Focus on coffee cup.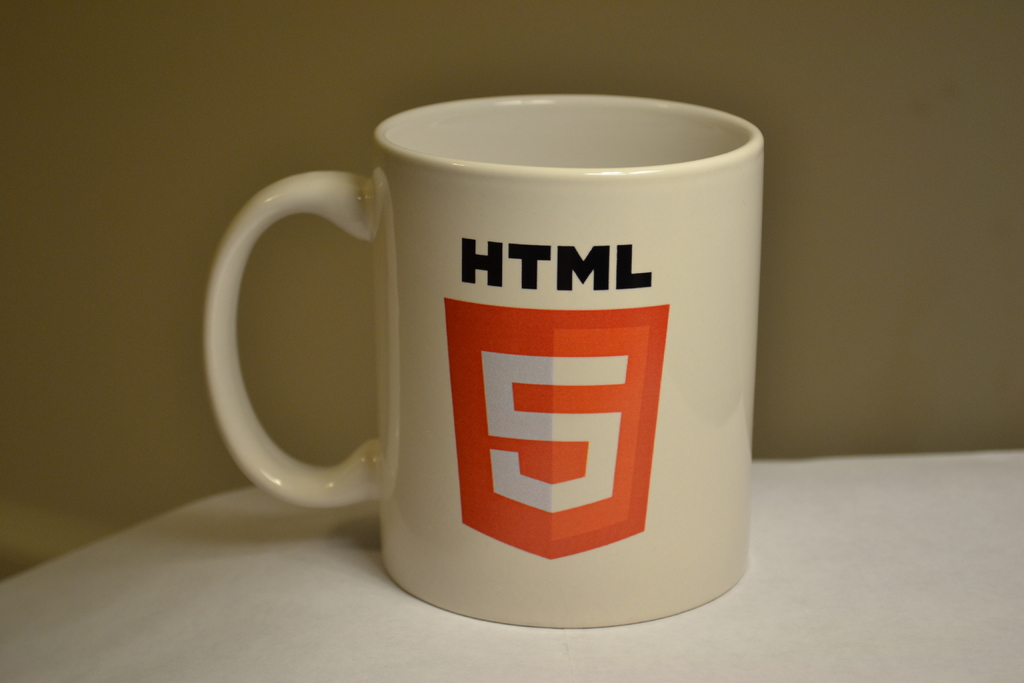
Focused at pyautogui.locateOnScreen(196, 85, 767, 630).
